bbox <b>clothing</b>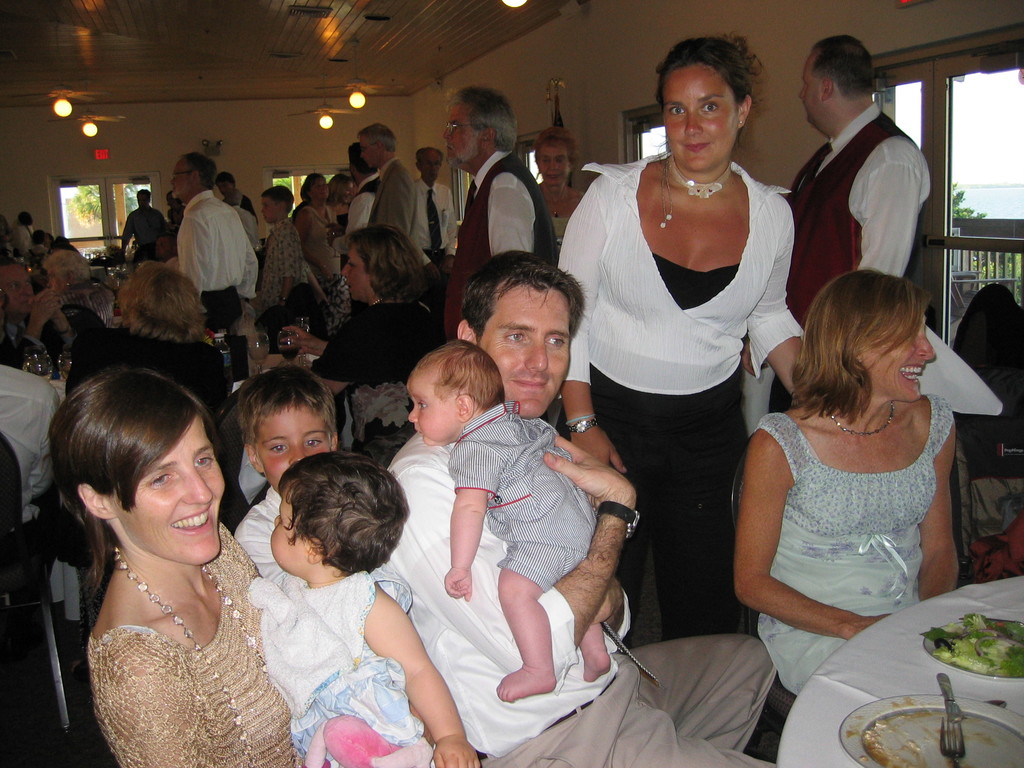
[x1=84, y1=518, x2=298, y2=767]
